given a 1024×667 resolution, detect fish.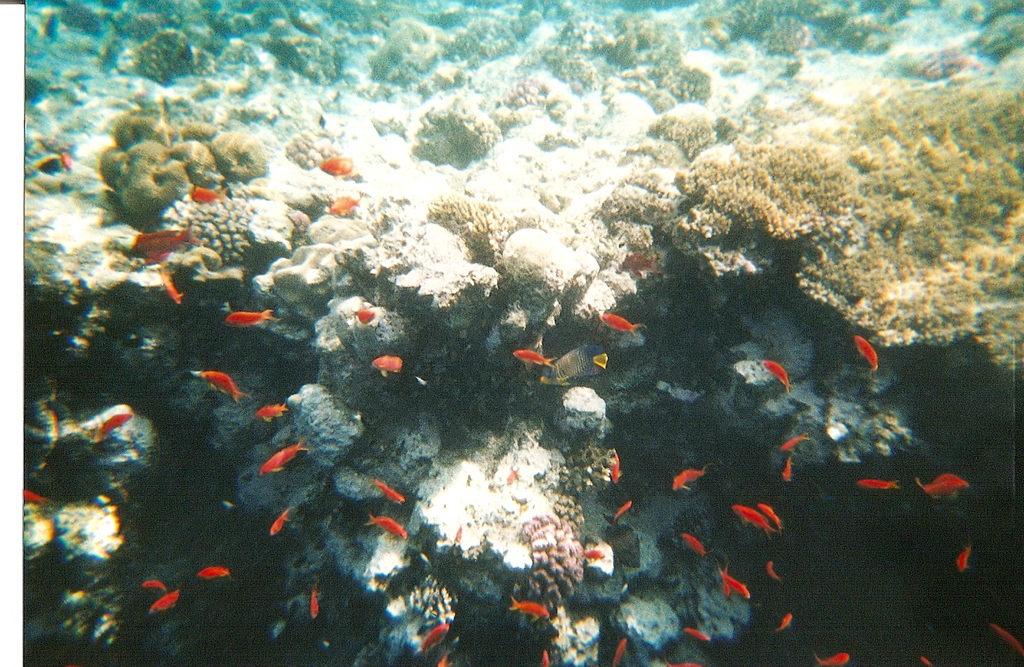
detection(21, 487, 45, 507).
